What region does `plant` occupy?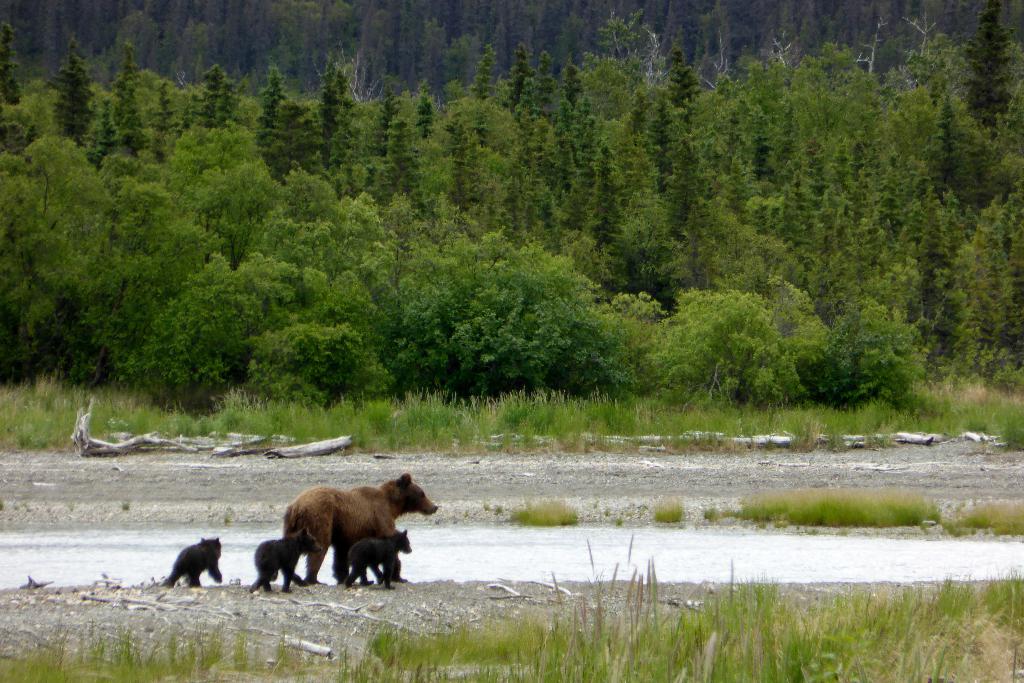
(x1=248, y1=318, x2=403, y2=409).
